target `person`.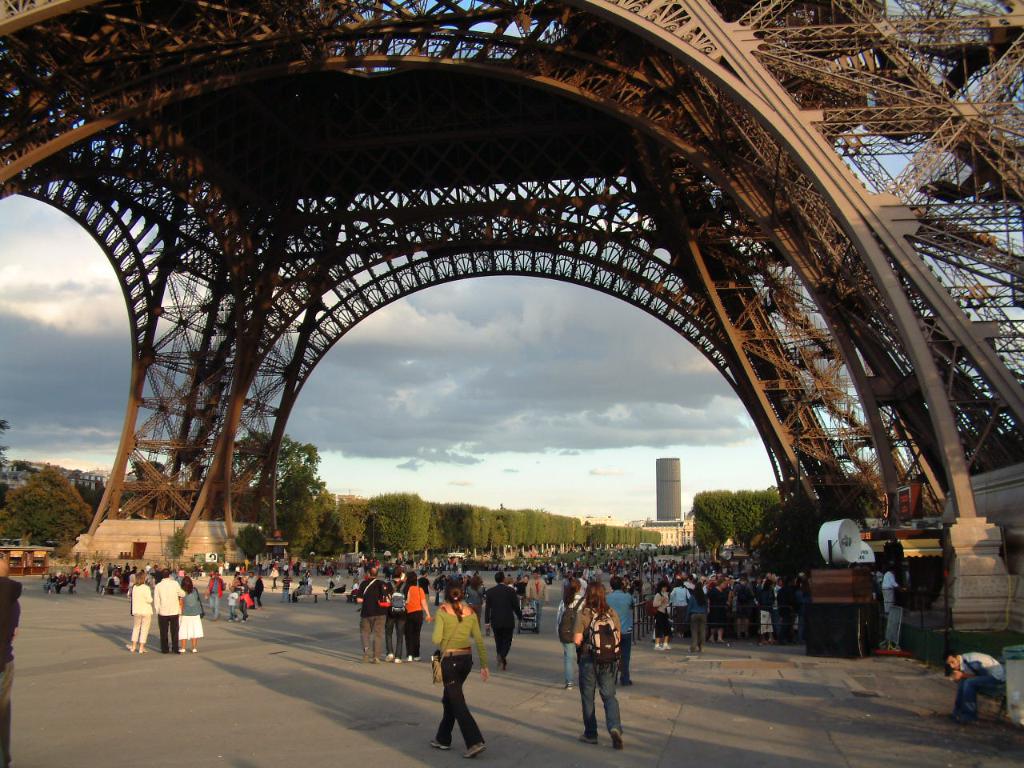
Target region: locate(758, 582, 774, 646).
